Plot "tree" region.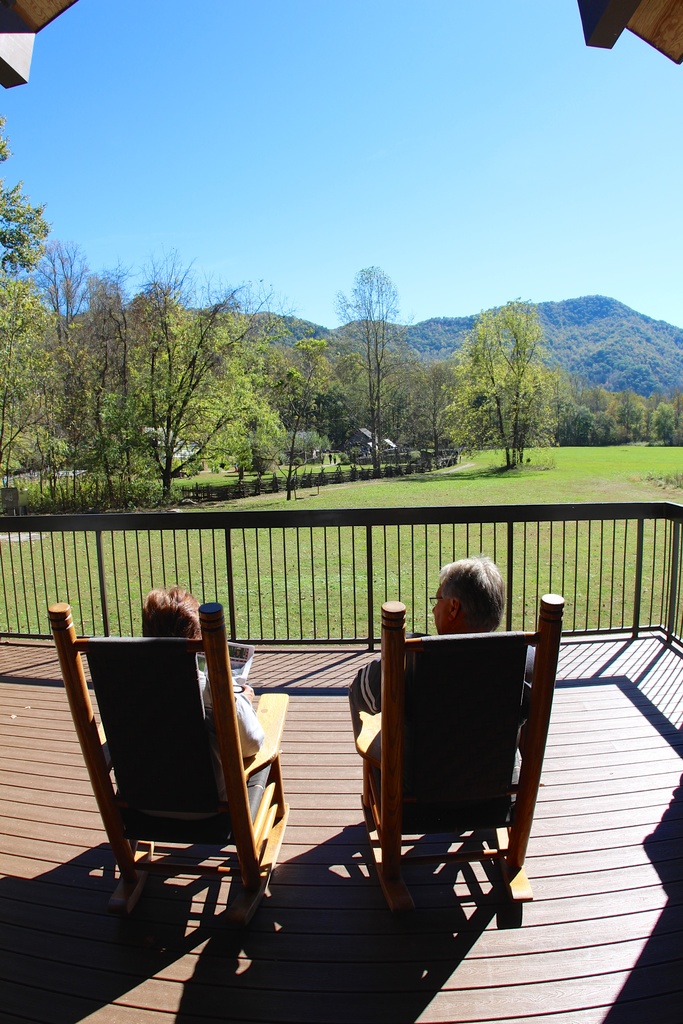
Plotted at bbox(271, 338, 327, 502).
